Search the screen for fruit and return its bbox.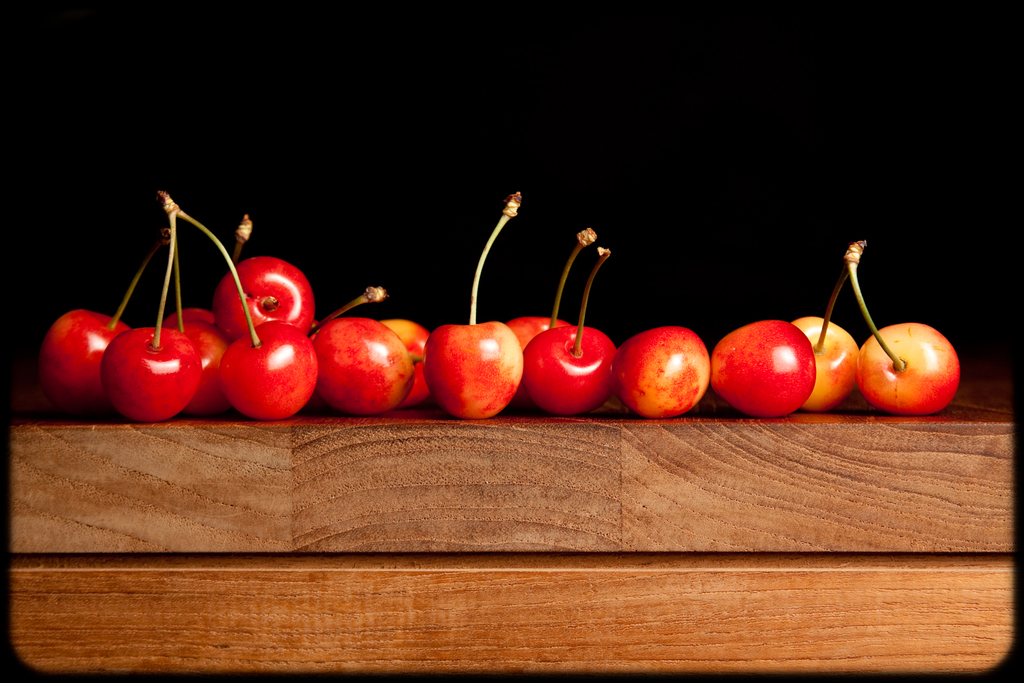
Found: x1=309 y1=315 x2=413 y2=416.
